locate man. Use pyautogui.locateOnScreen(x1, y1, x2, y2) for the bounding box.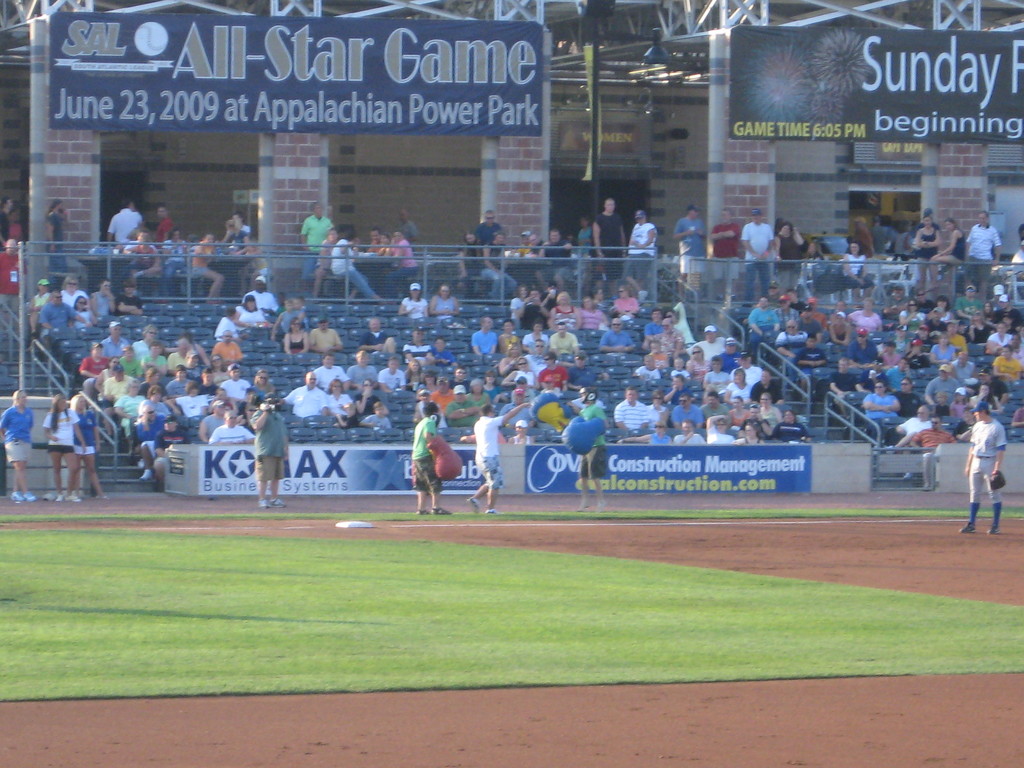
pyautogui.locateOnScreen(524, 337, 549, 381).
